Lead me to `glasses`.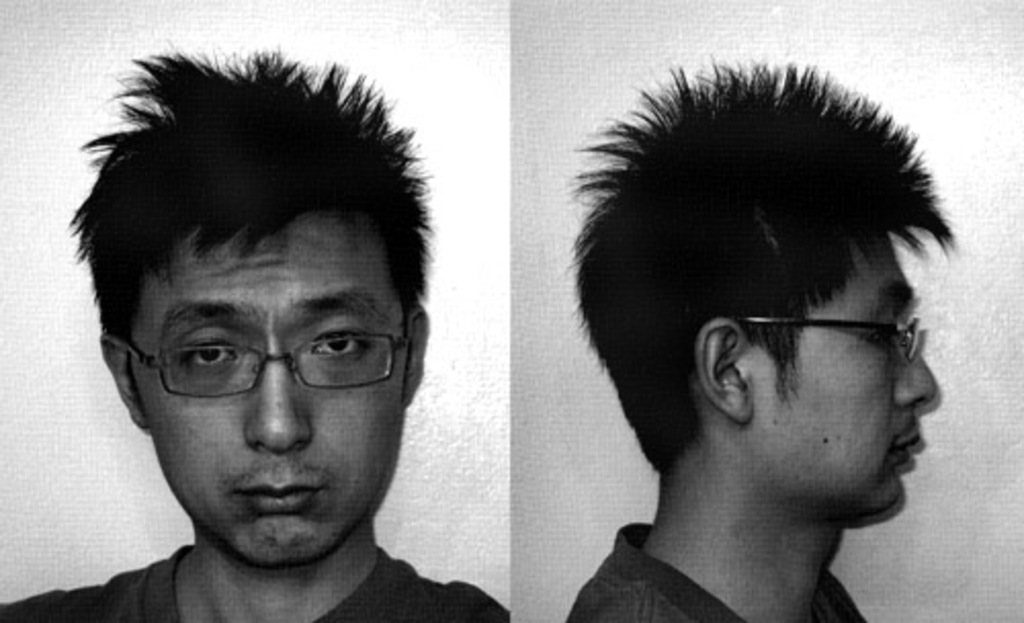
Lead to 113:322:410:410.
